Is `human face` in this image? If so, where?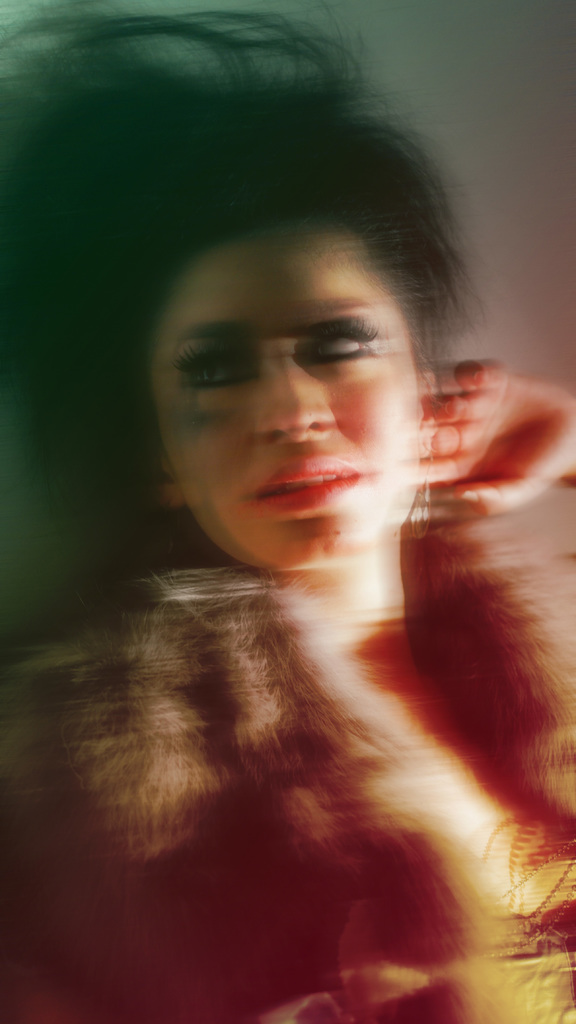
Yes, at bbox=(150, 228, 420, 568).
